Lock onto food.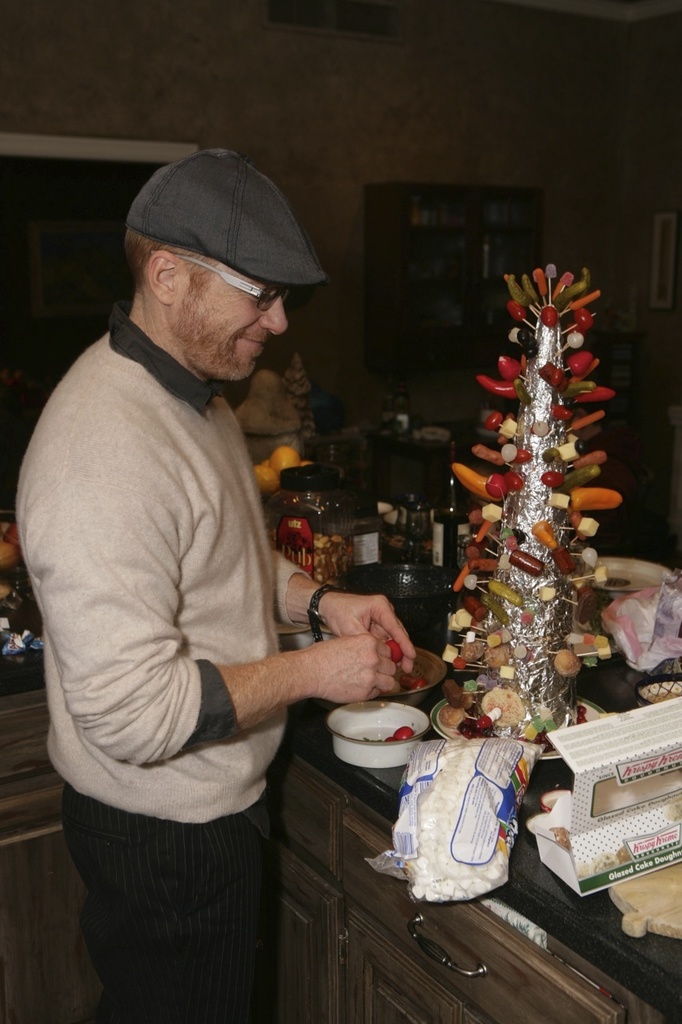
Locked: rect(453, 305, 629, 695).
